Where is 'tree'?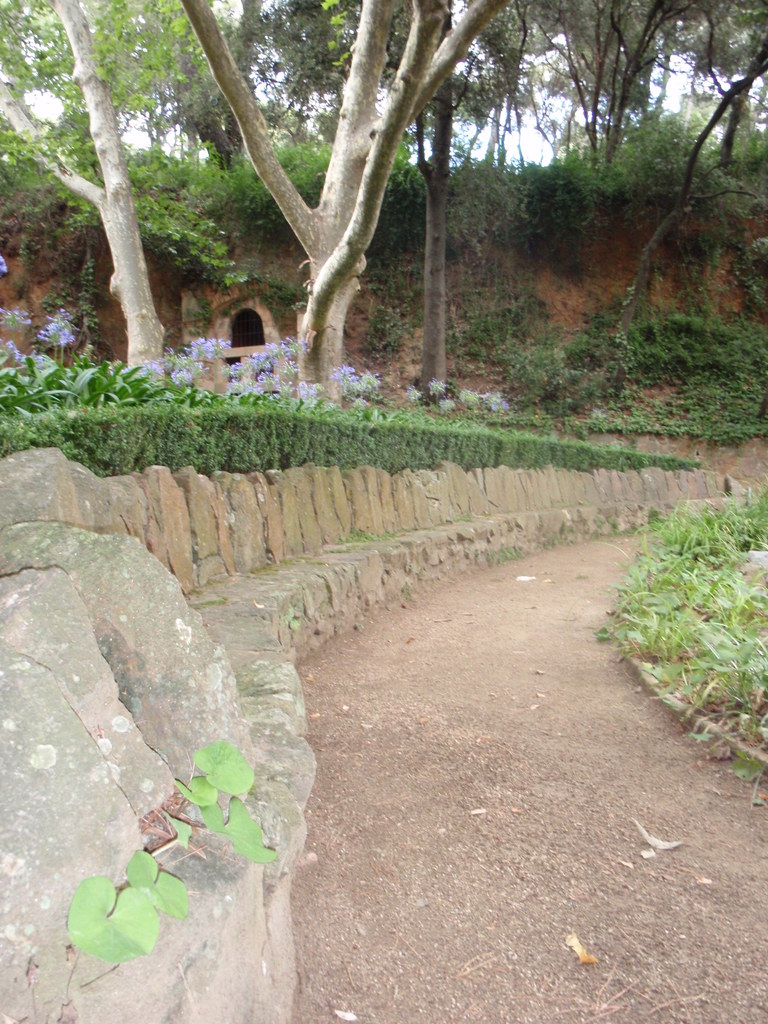
(202, 0, 503, 404).
